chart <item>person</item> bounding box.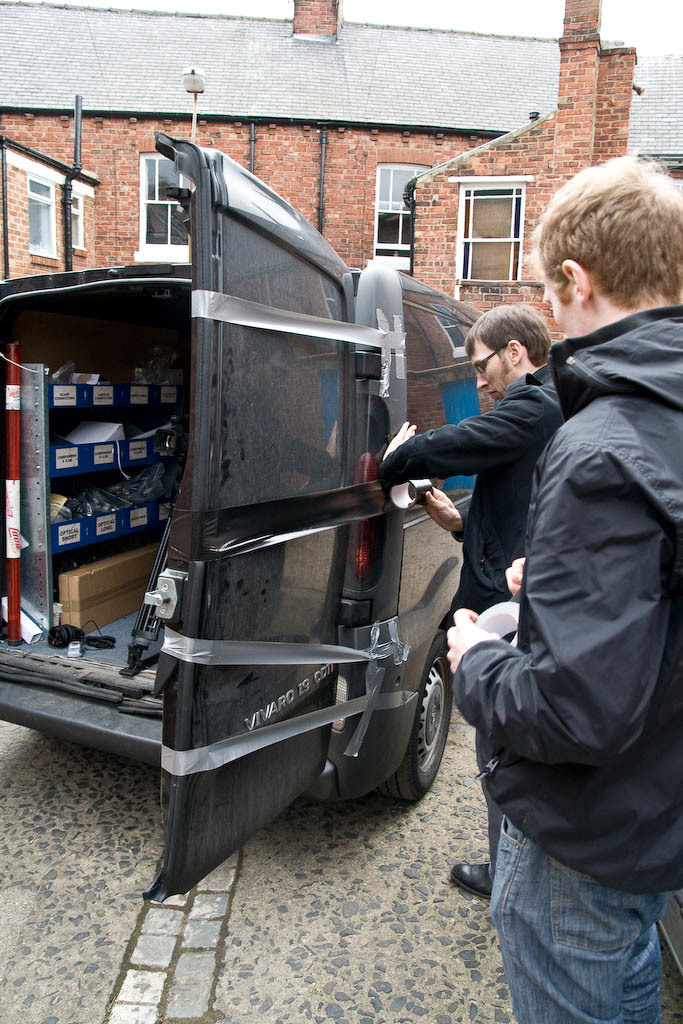
Charted: rect(443, 140, 682, 1023).
